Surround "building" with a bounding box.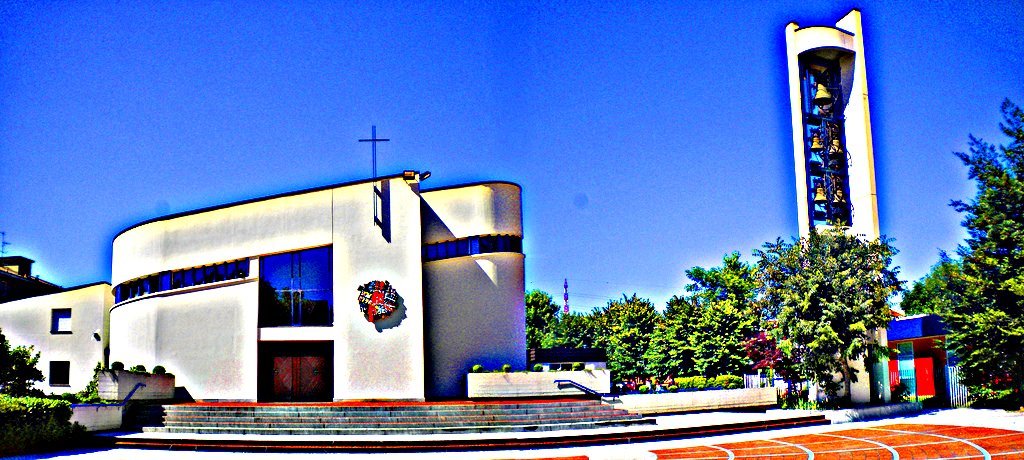
<region>0, 170, 525, 402</region>.
